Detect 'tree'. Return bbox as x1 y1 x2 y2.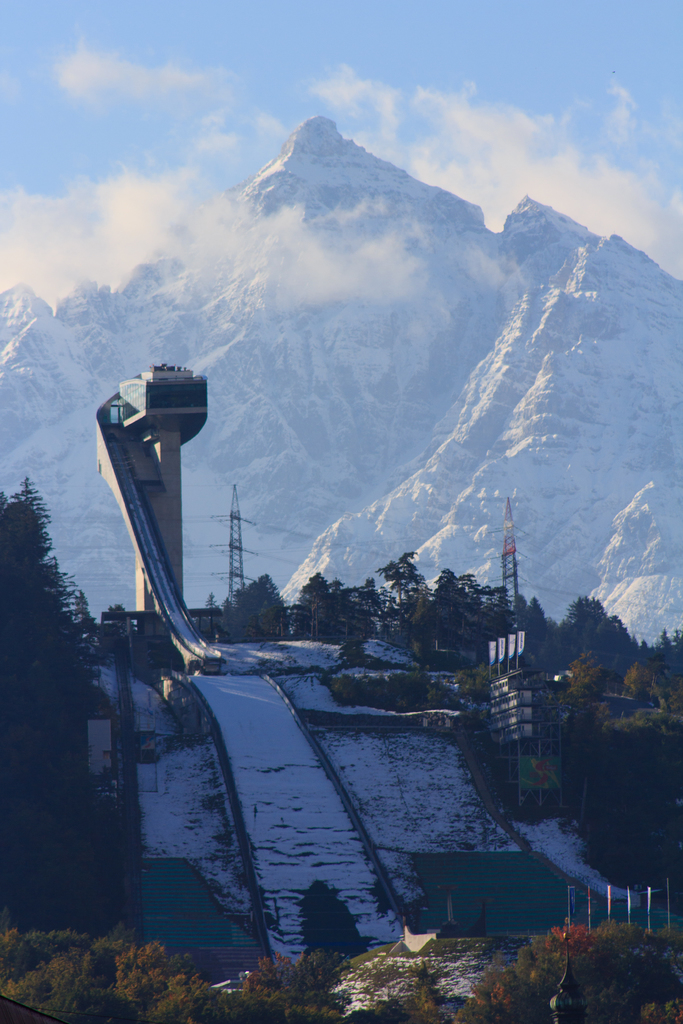
0 471 113 749.
